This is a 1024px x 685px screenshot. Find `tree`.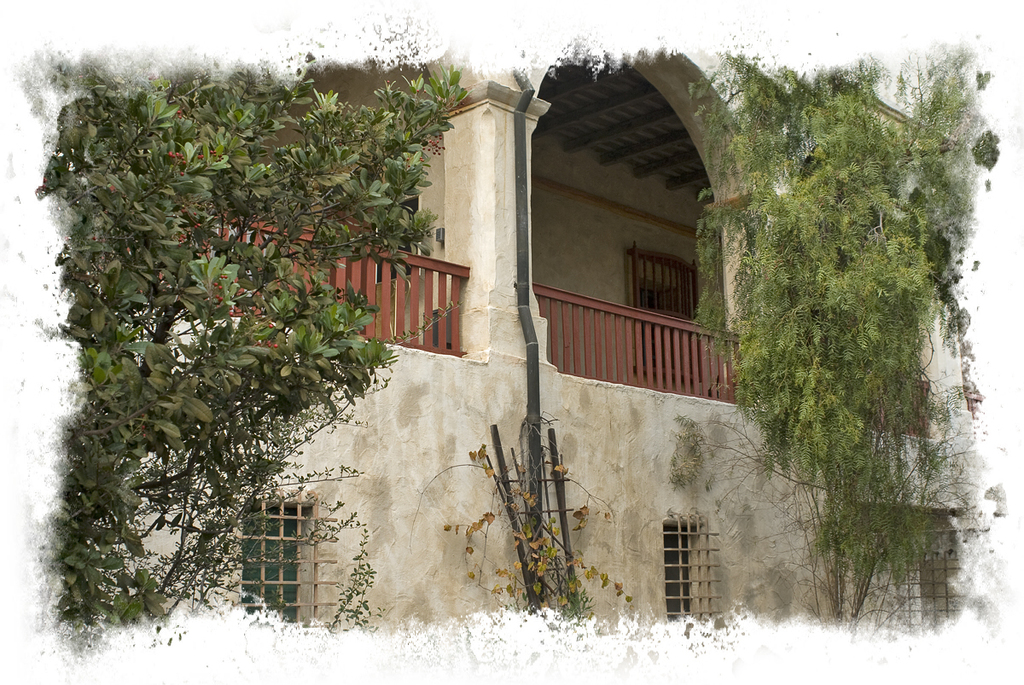
Bounding box: bbox(717, 53, 1004, 628).
